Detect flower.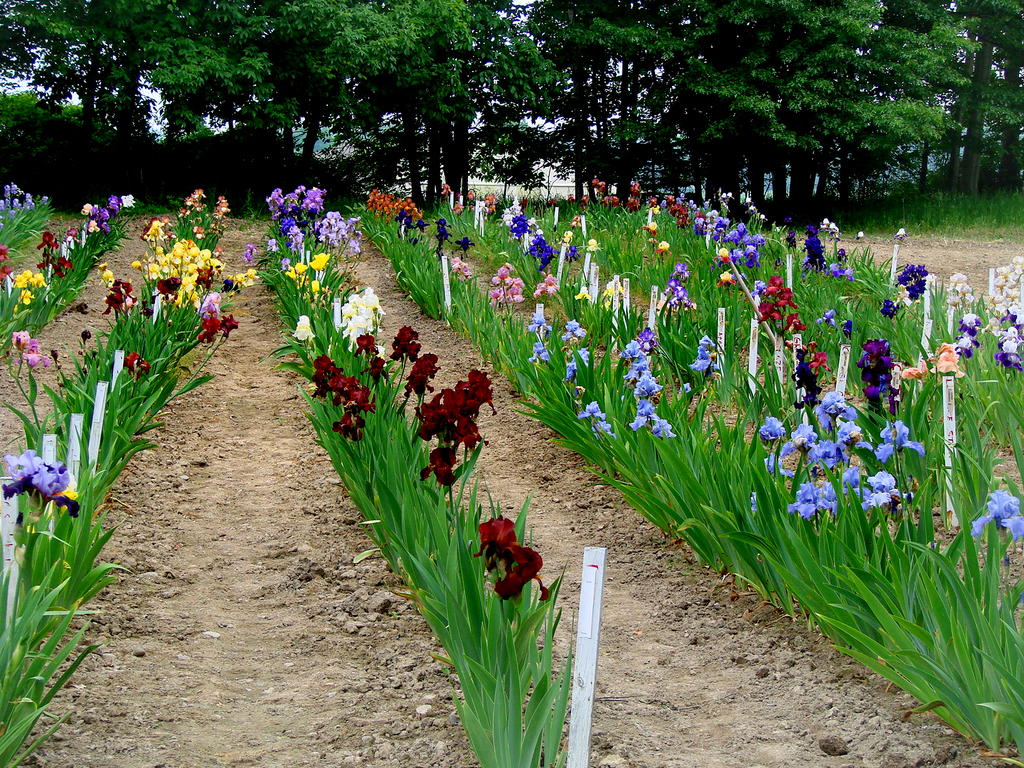
Detected at l=476, t=522, r=554, b=615.
